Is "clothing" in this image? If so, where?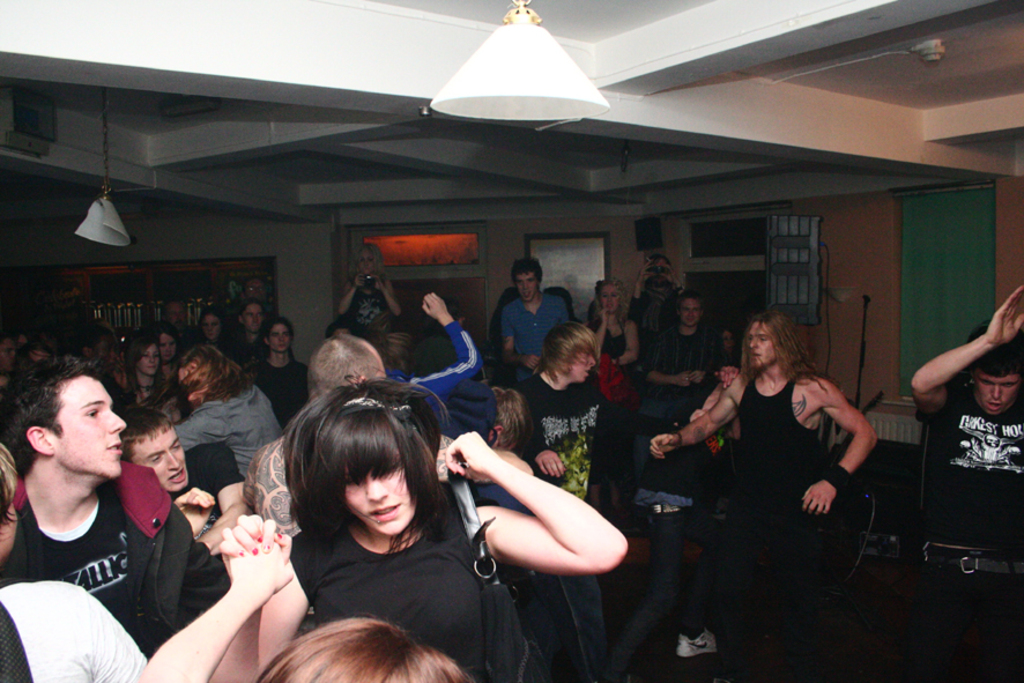
Yes, at 926,384,1023,682.
